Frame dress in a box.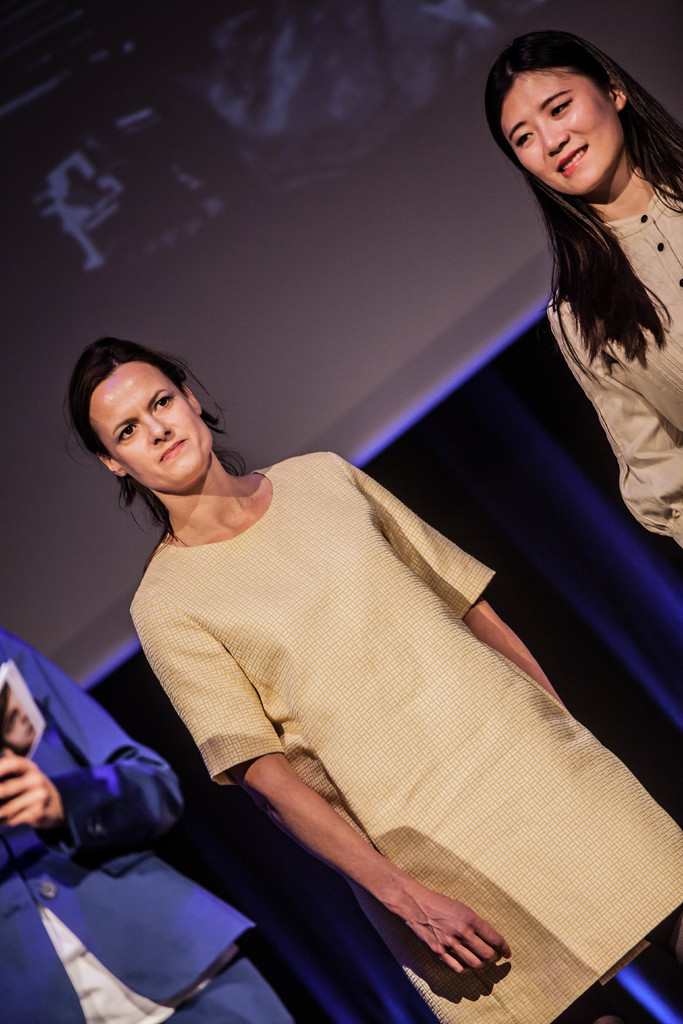
<bbox>109, 375, 653, 993</bbox>.
